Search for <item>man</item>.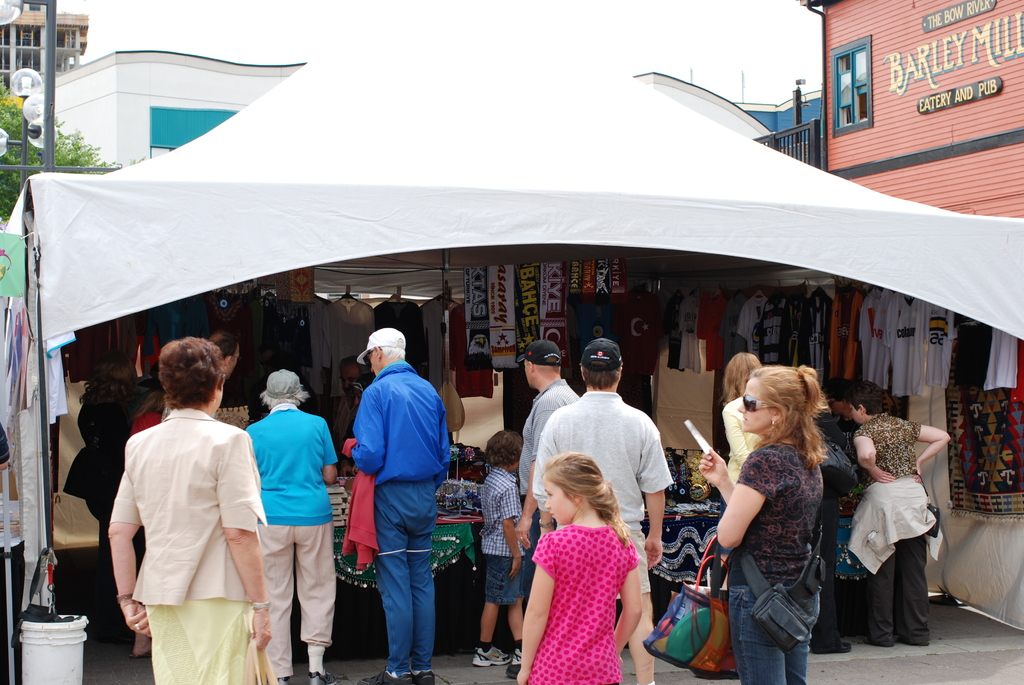
Found at select_region(510, 341, 577, 621).
